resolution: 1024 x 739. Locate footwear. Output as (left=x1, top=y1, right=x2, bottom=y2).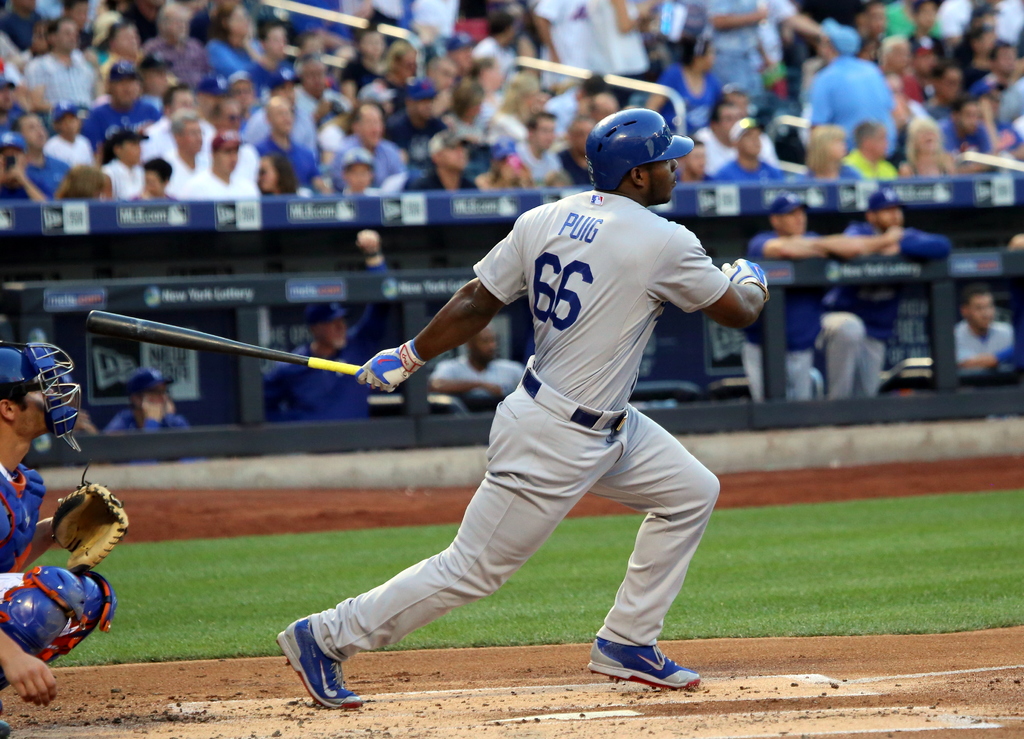
(left=590, top=635, right=703, bottom=690).
